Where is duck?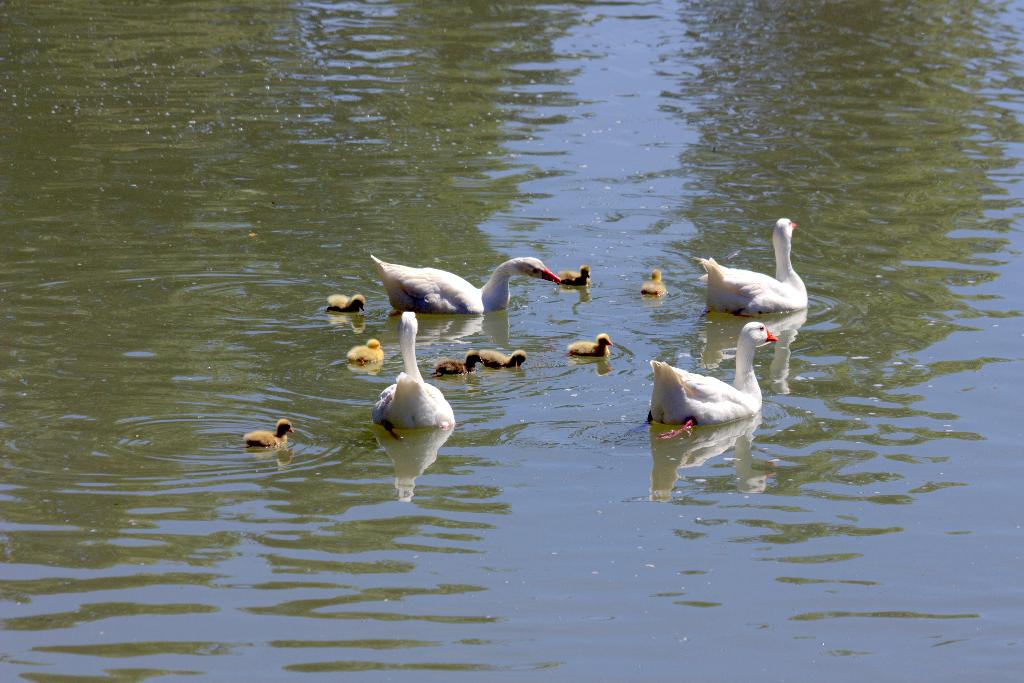
{"left": 326, "top": 292, "right": 369, "bottom": 317}.
